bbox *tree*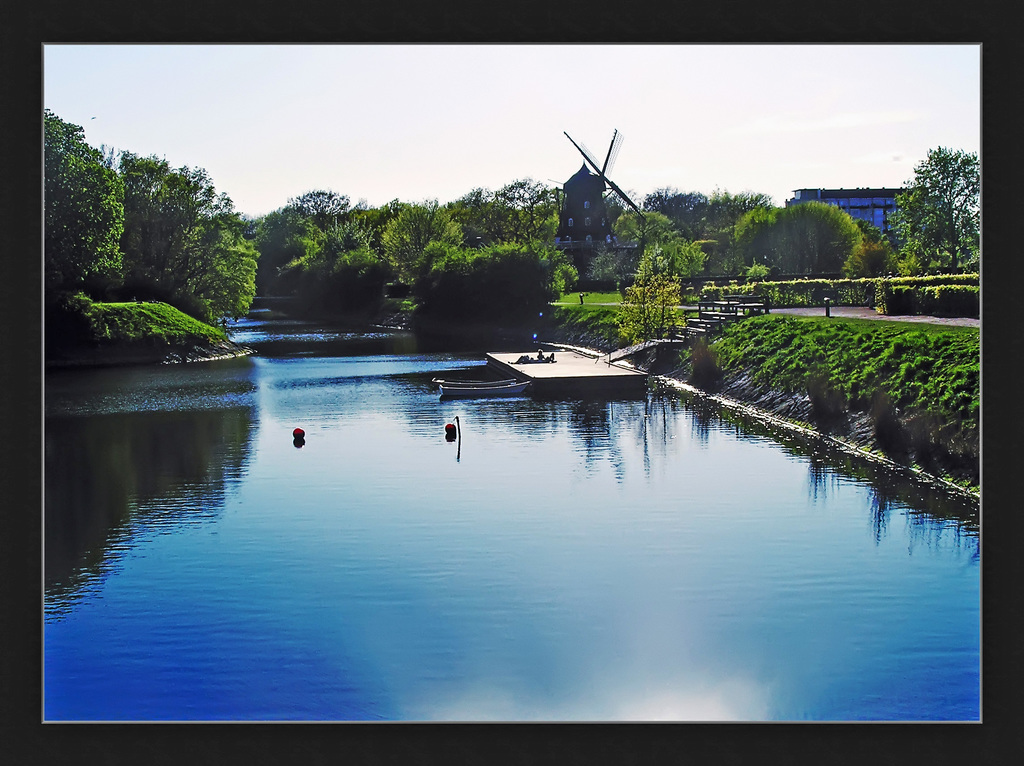
<region>897, 112, 993, 278</region>
